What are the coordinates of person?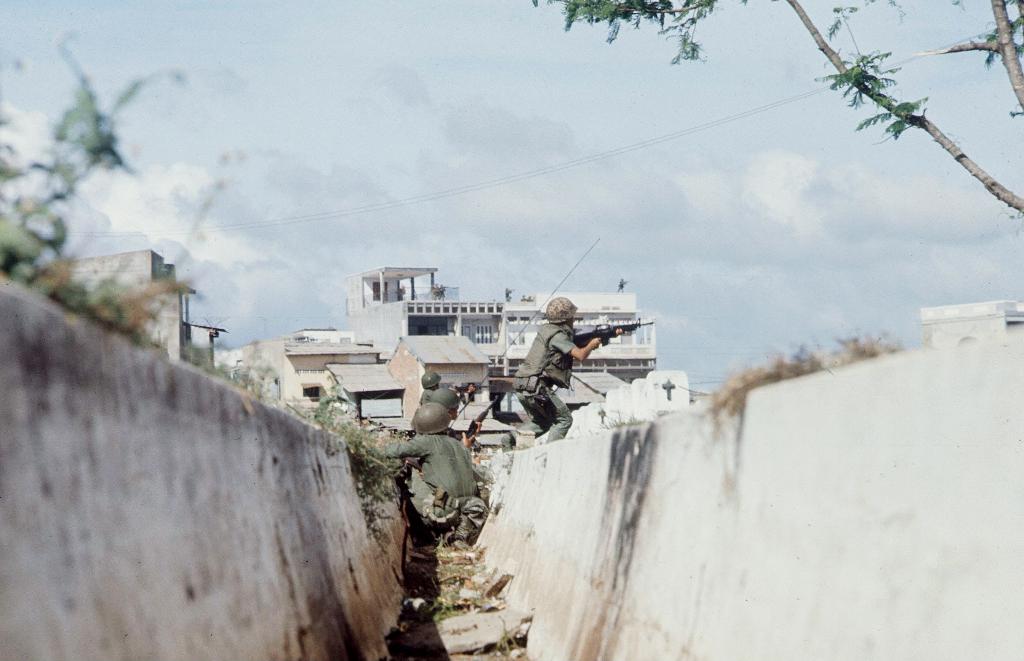
bbox=[380, 402, 486, 536].
